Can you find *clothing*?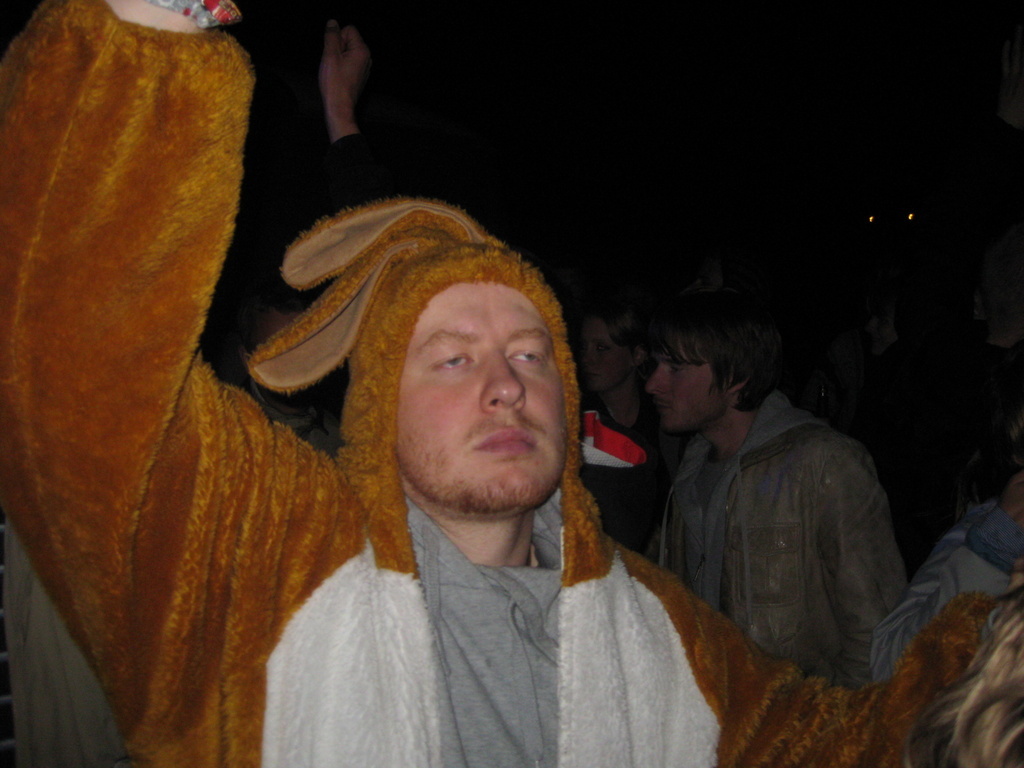
Yes, bounding box: (583,391,667,554).
